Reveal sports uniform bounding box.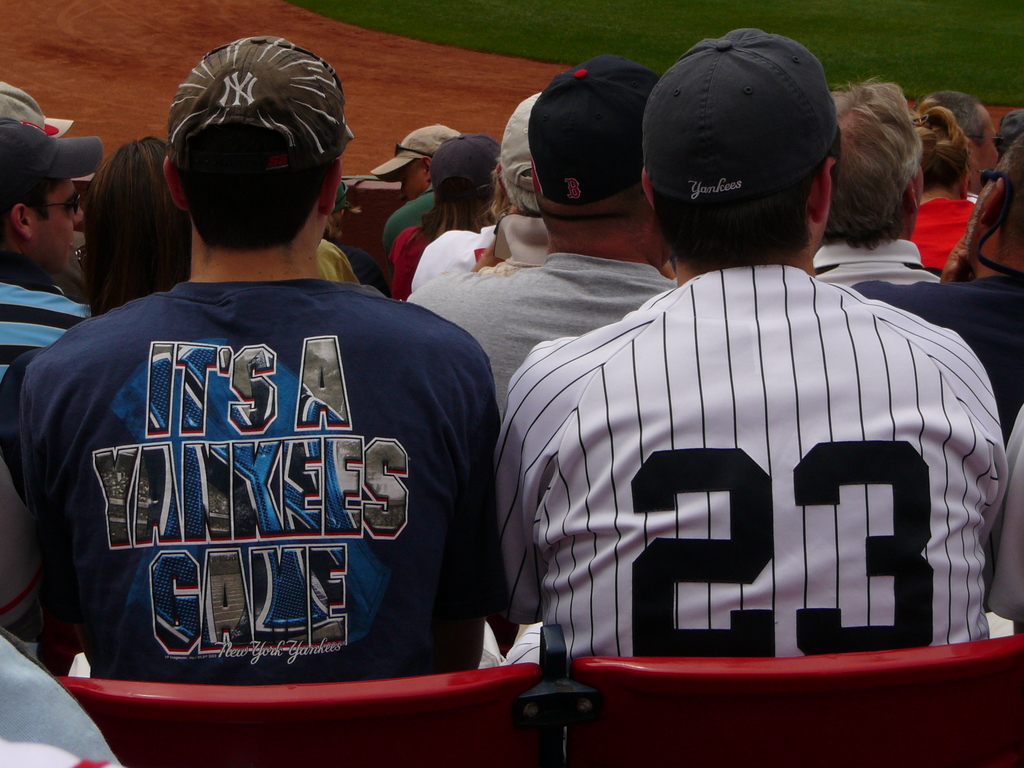
Revealed: x1=0 y1=284 x2=509 y2=695.
